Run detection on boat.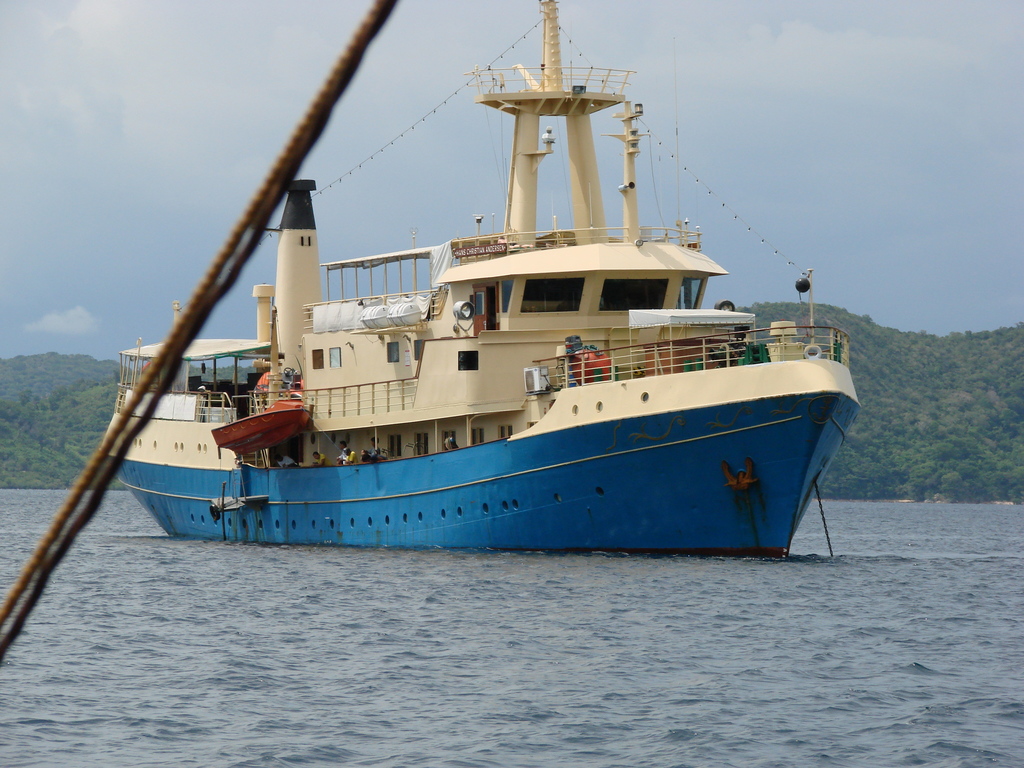
Result: (x1=101, y1=0, x2=865, y2=559).
